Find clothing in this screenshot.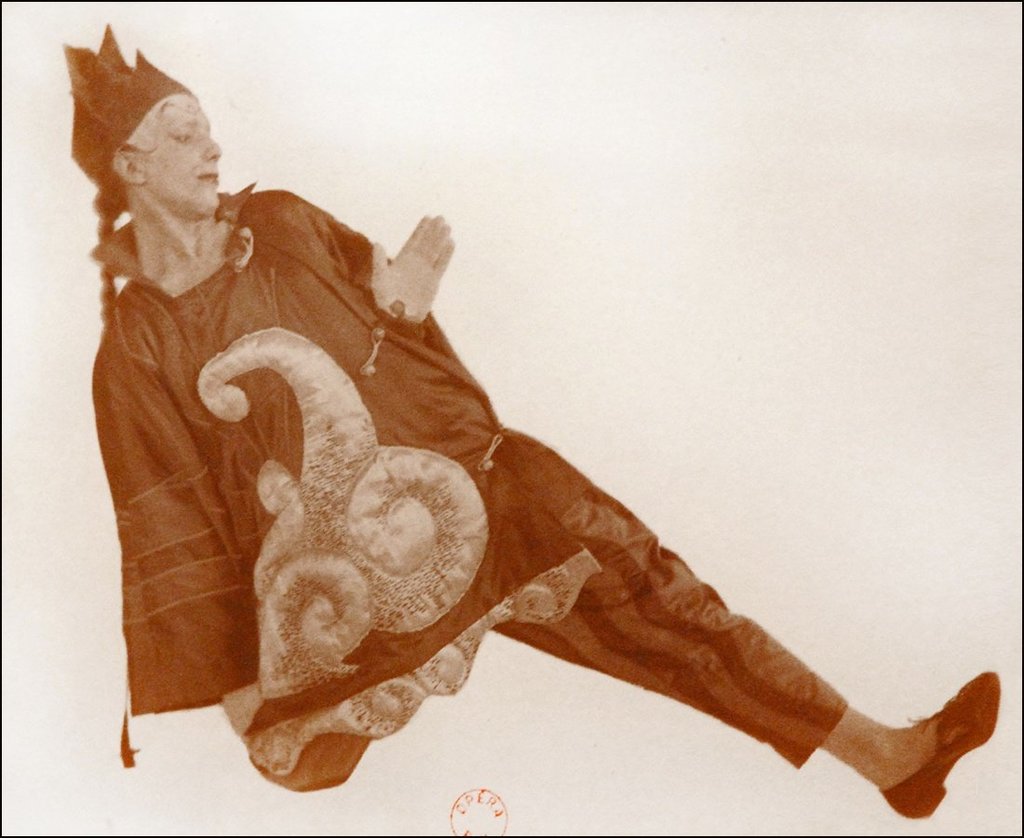
The bounding box for clothing is x1=129 y1=126 x2=949 y2=818.
